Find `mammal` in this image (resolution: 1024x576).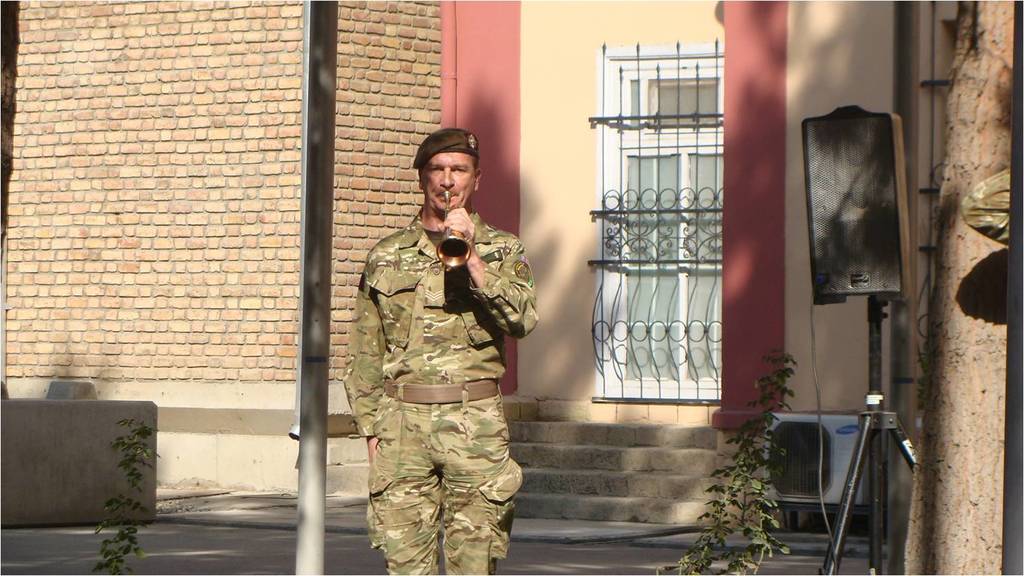
<region>956, 166, 1011, 245</region>.
